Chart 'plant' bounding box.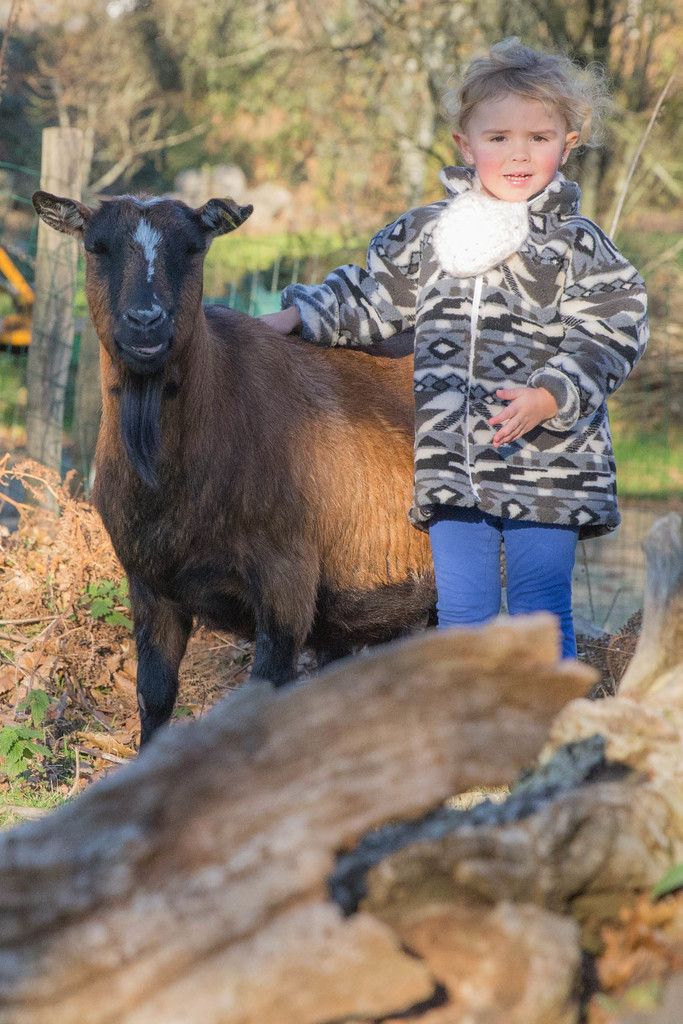
Charted: box=[3, 760, 98, 825].
